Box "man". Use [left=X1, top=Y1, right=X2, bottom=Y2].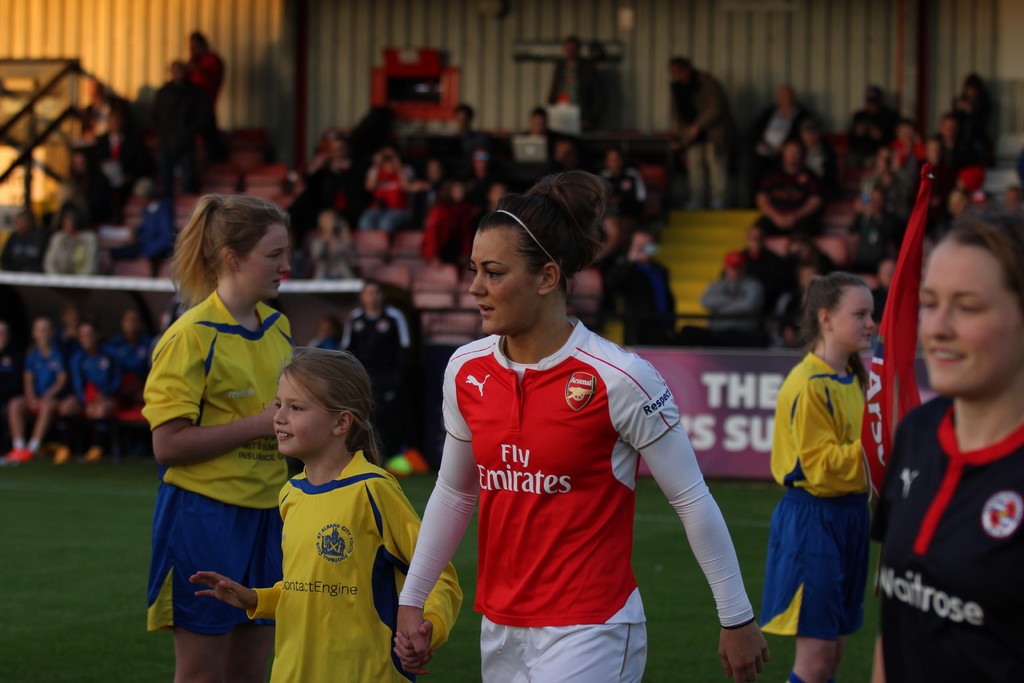
[left=519, top=107, right=579, bottom=173].
